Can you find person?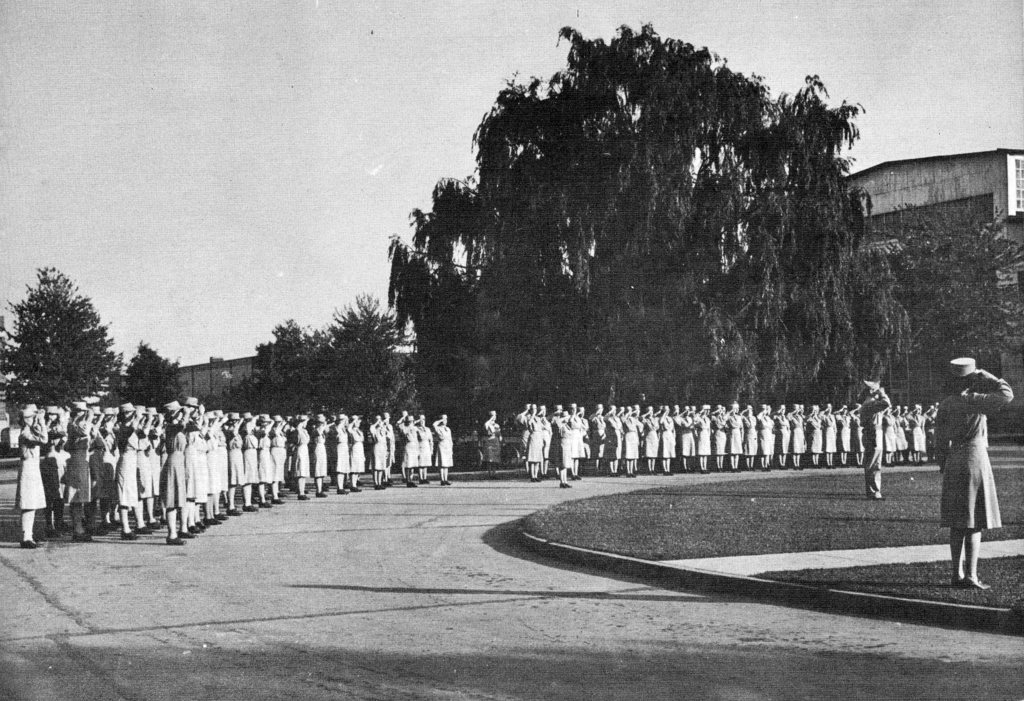
Yes, bounding box: box=[856, 383, 889, 491].
